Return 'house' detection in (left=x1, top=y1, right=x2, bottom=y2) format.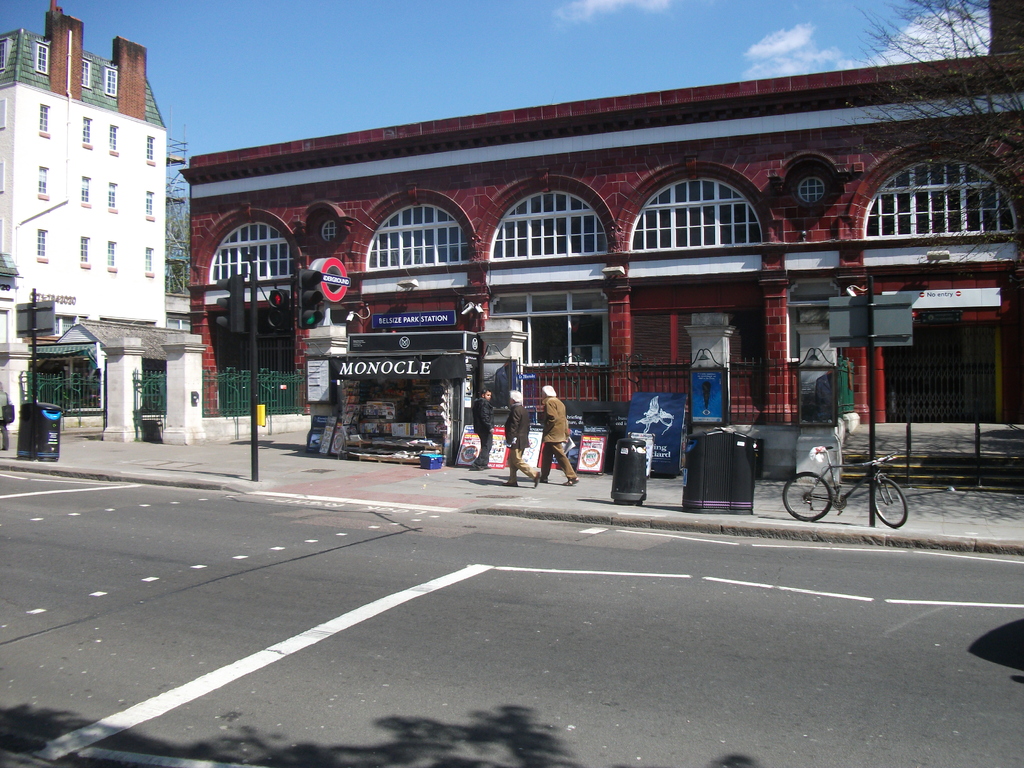
(left=1, top=12, right=212, bottom=425).
